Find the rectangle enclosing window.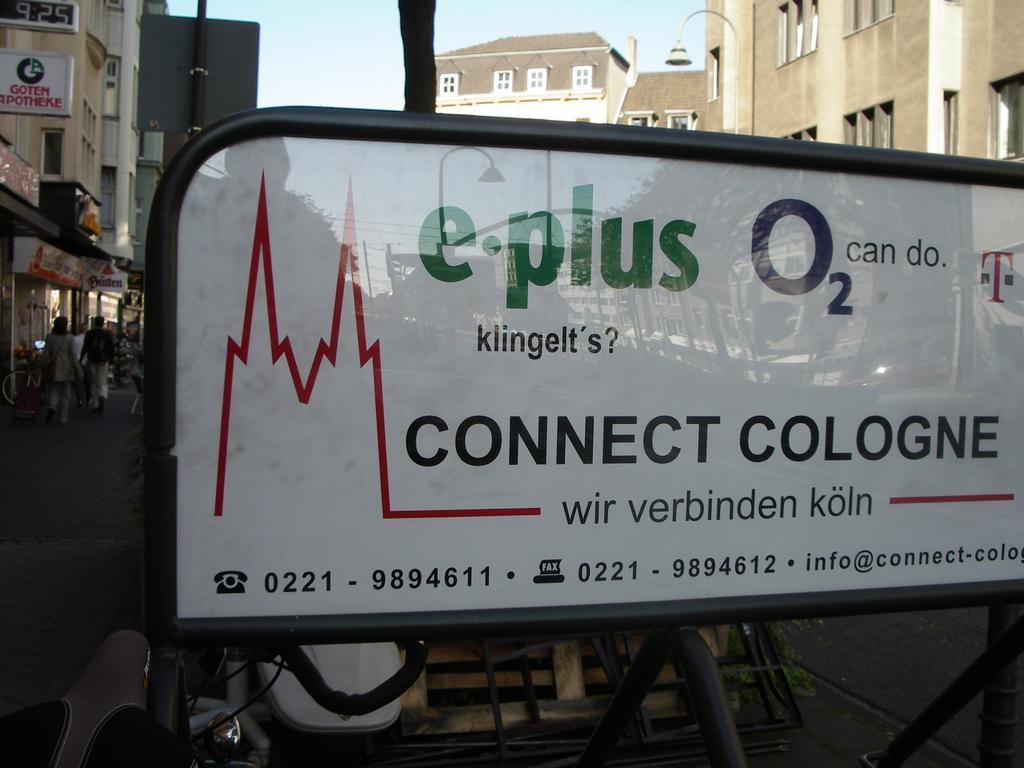
region(942, 92, 962, 162).
